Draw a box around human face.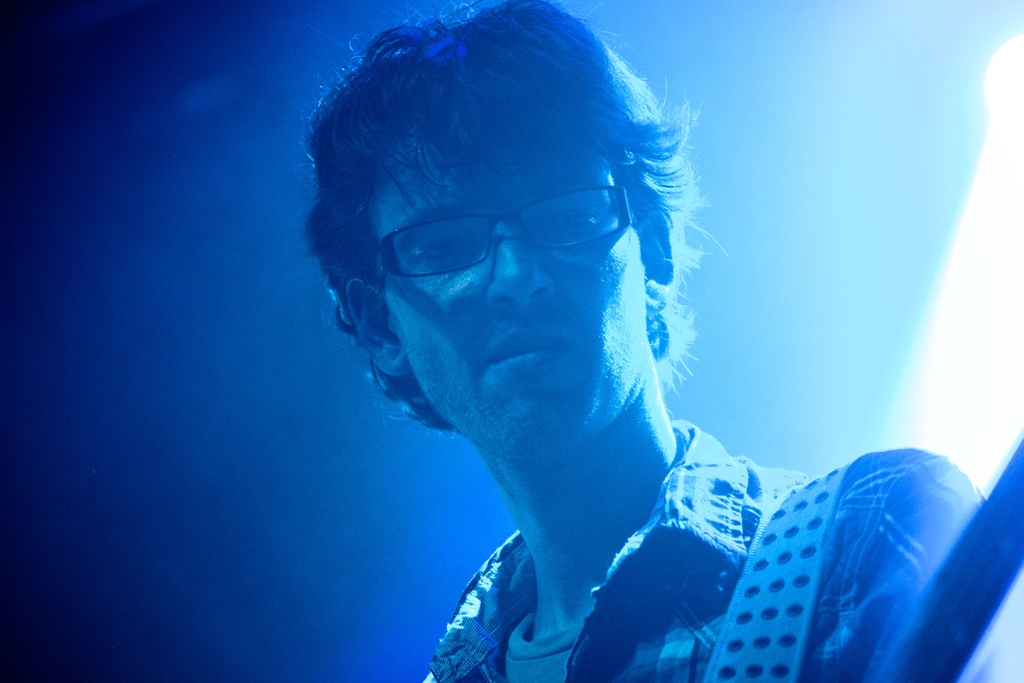
bbox(380, 119, 639, 450).
